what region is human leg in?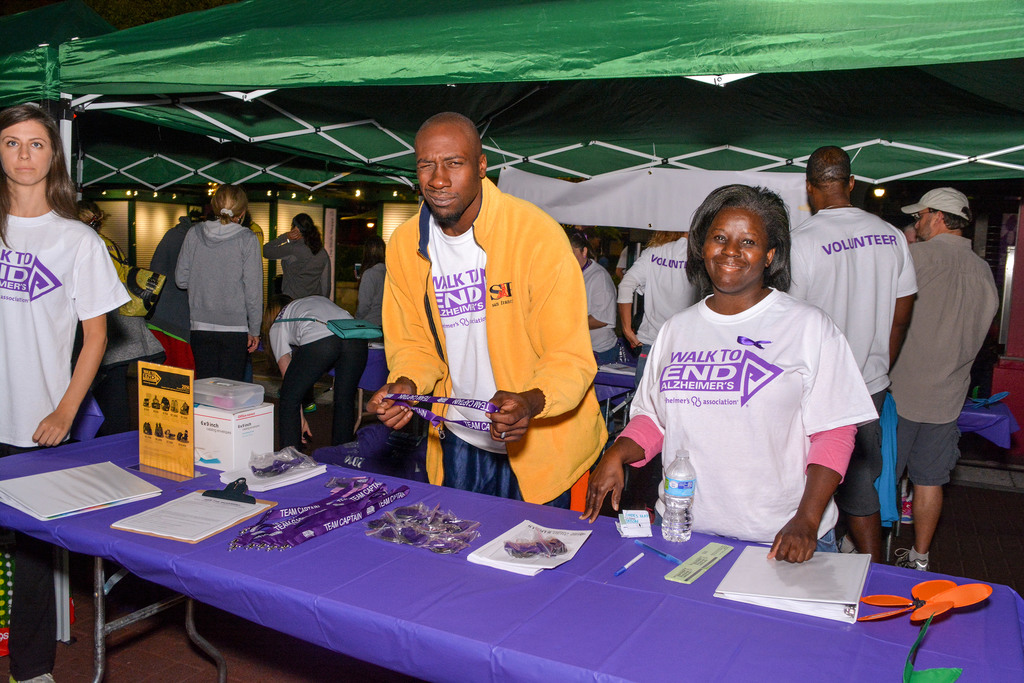
rect(276, 345, 337, 452).
